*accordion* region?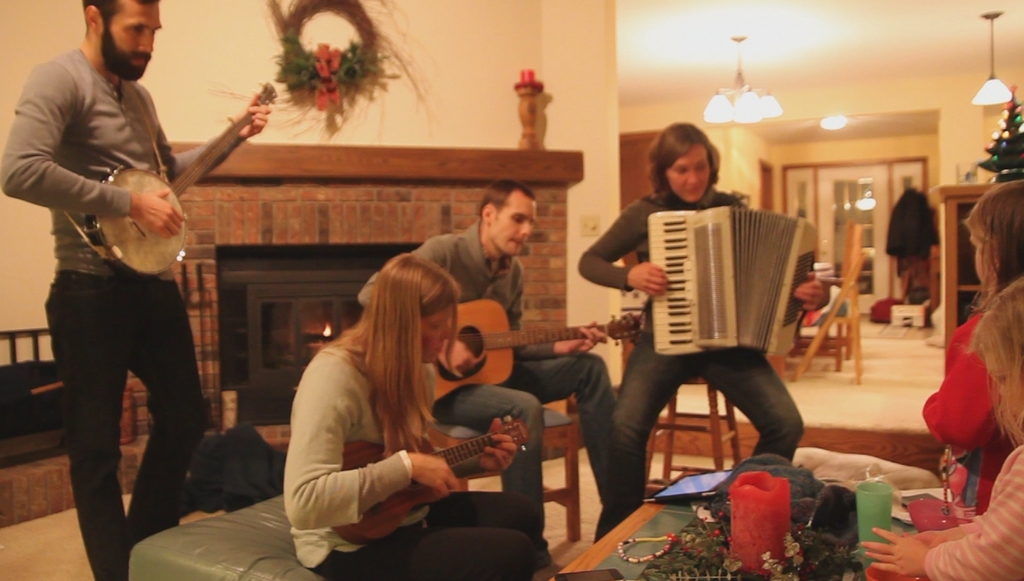
[left=627, top=186, right=834, bottom=370]
